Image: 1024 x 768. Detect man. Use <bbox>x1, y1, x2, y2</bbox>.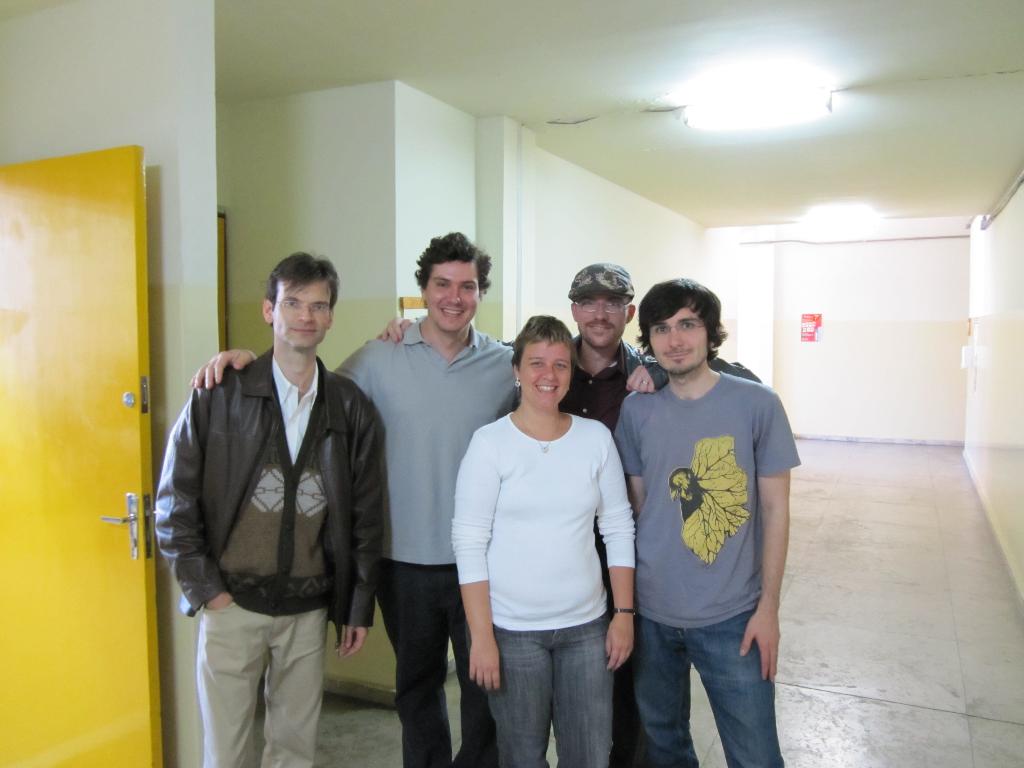
<bbox>377, 267, 775, 767</bbox>.
